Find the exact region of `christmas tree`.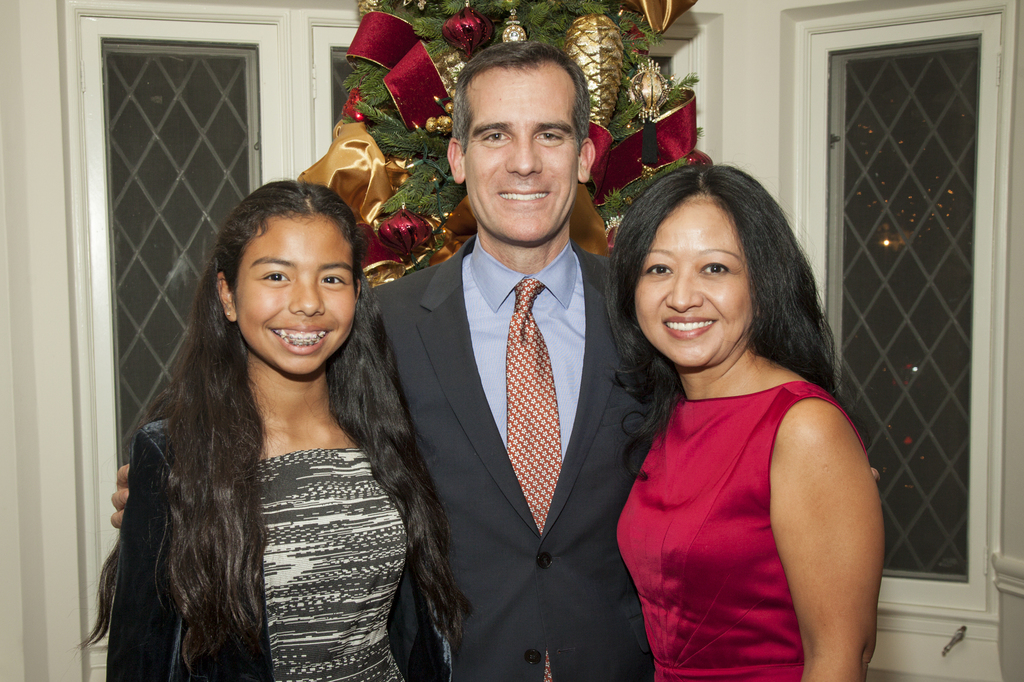
Exact region: detection(282, 0, 726, 296).
